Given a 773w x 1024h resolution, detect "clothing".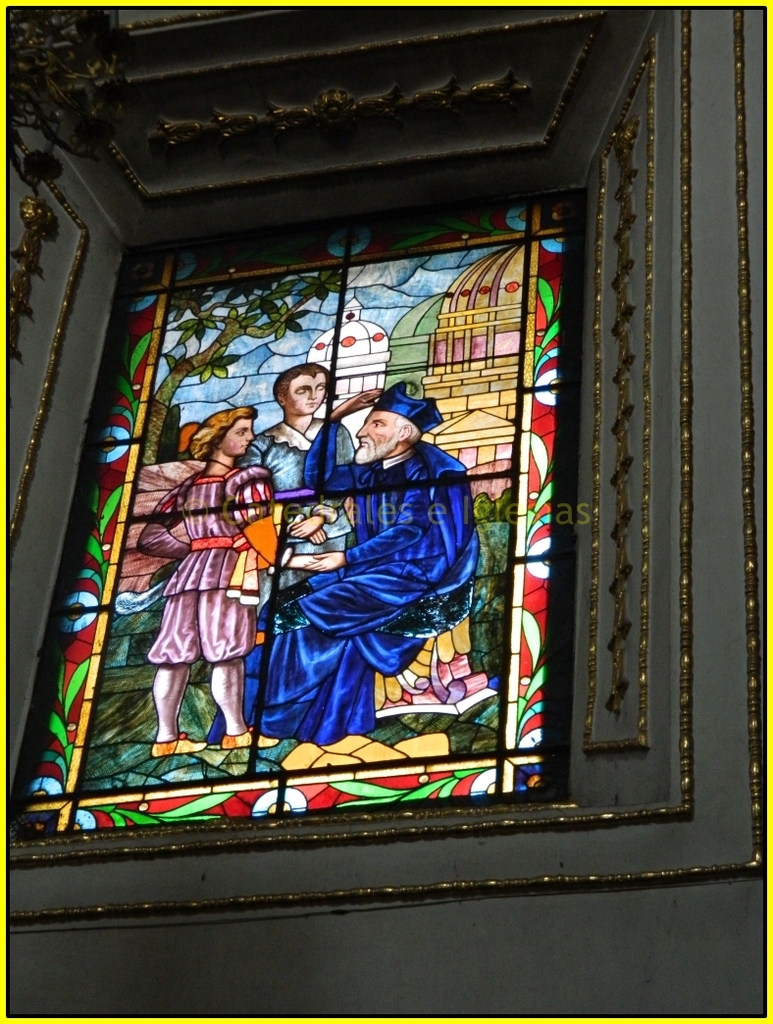
239/416/354/615.
